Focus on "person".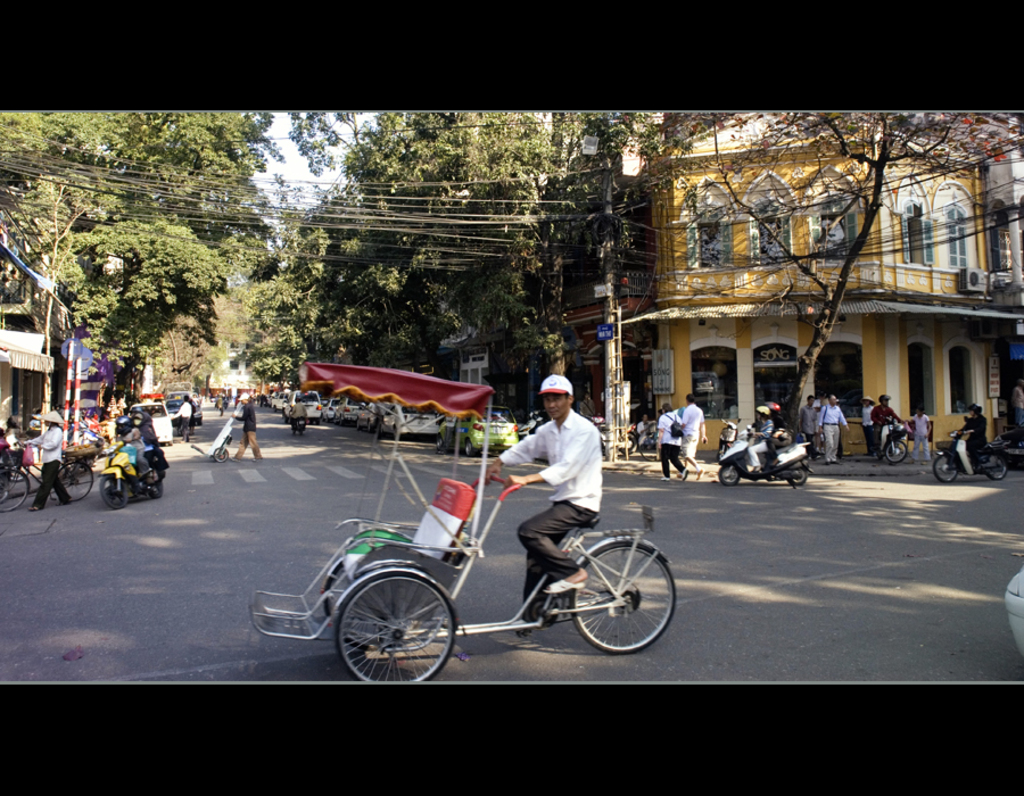
Focused at x1=679, y1=392, x2=709, y2=488.
